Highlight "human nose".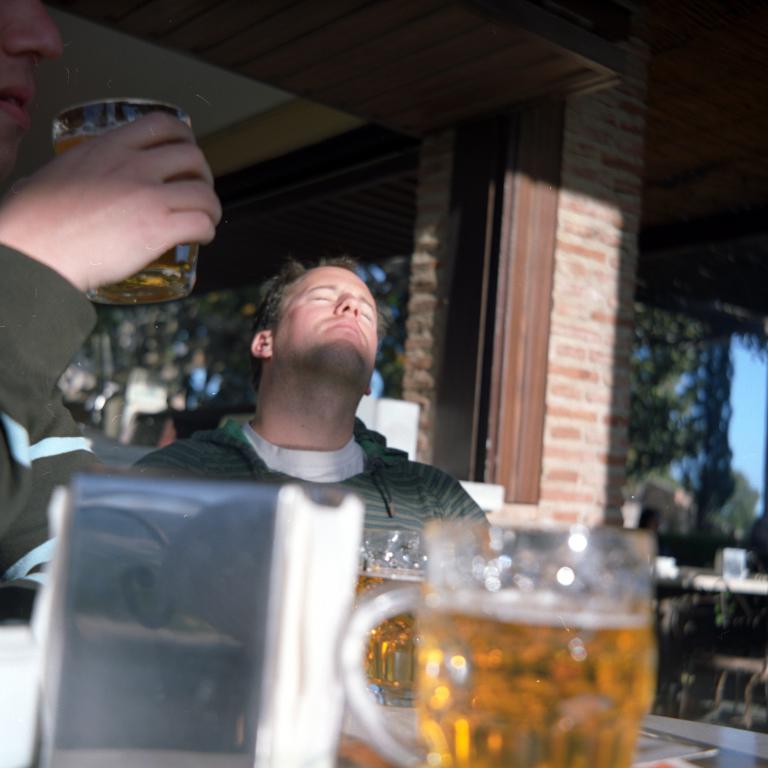
Highlighted region: box=[334, 290, 363, 320].
